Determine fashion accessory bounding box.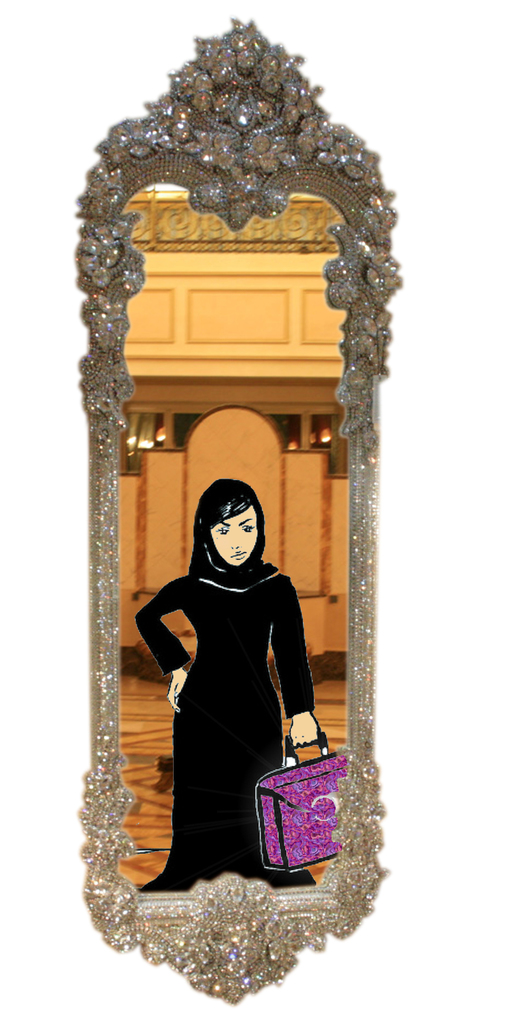
Determined: crop(252, 729, 351, 874).
